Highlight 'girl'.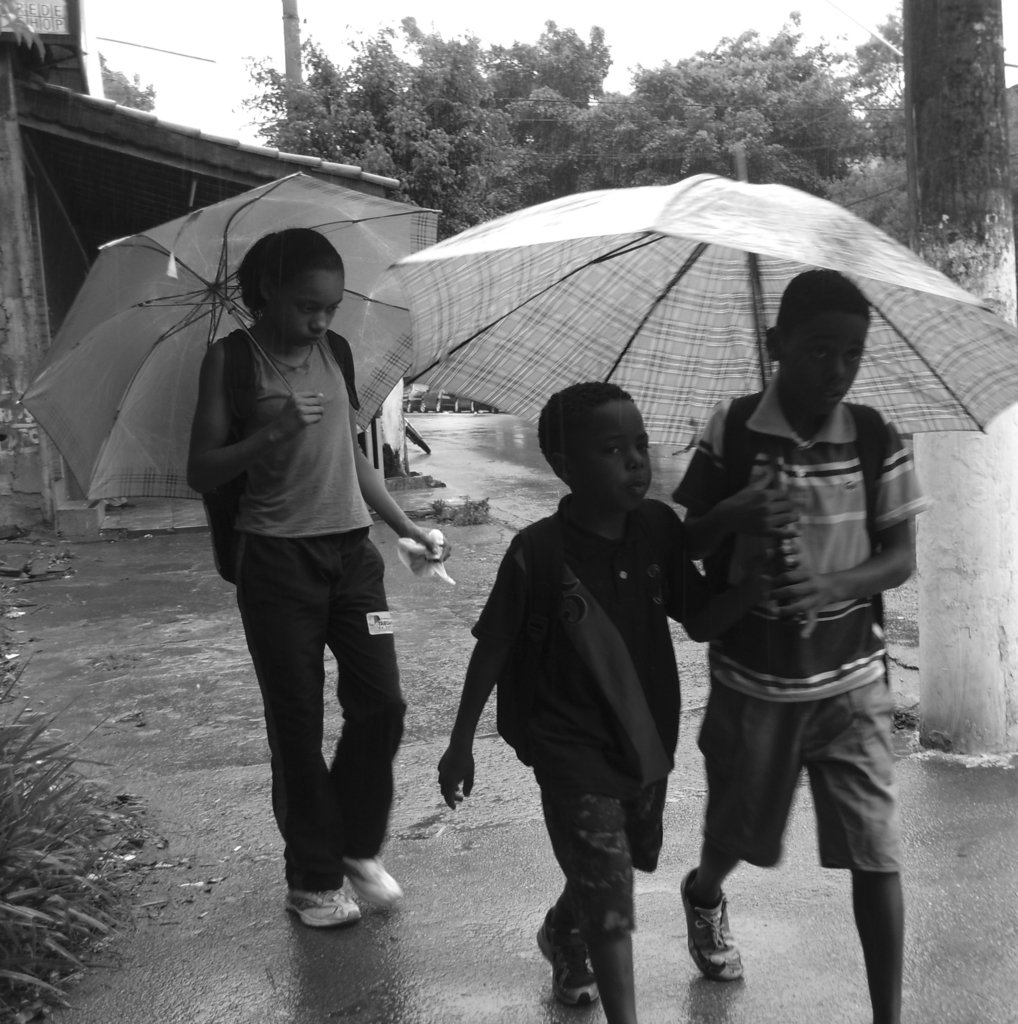
Highlighted region: bbox=[182, 228, 447, 918].
